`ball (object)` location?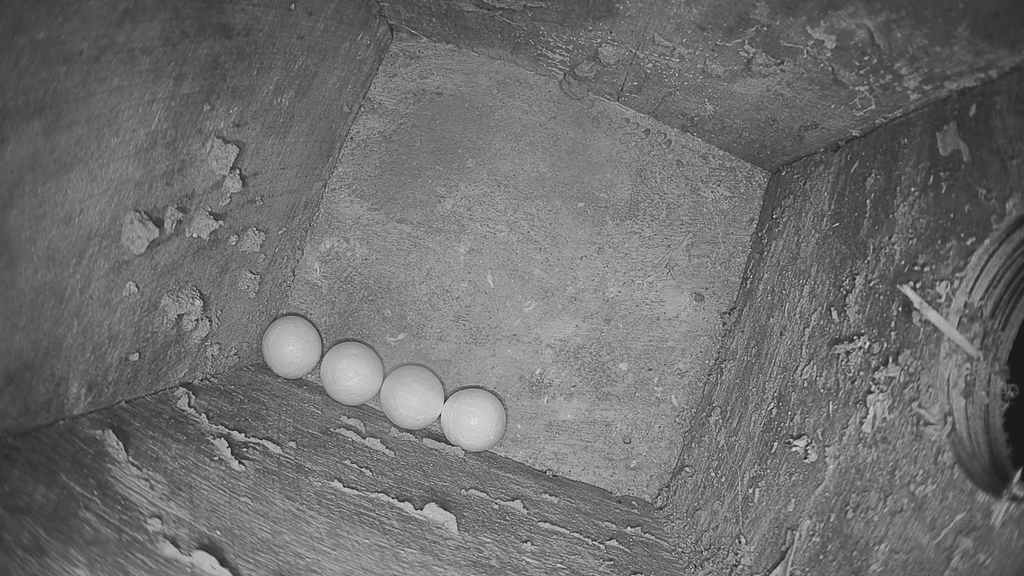
BBox(380, 363, 445, 428)
